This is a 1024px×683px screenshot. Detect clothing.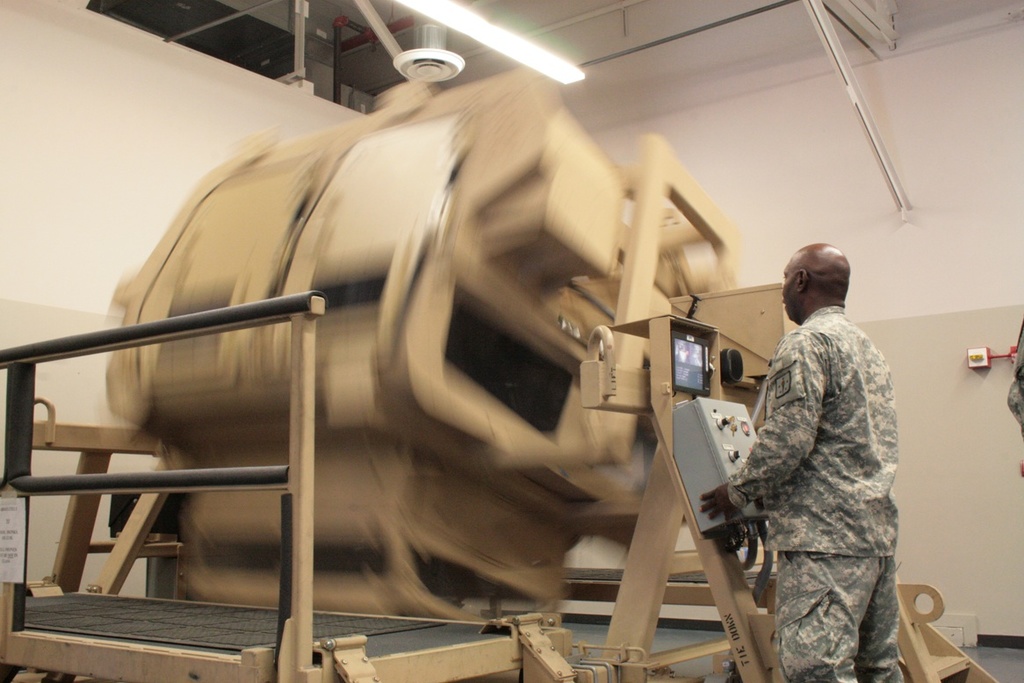
rect(723, 255, 919, 680).
